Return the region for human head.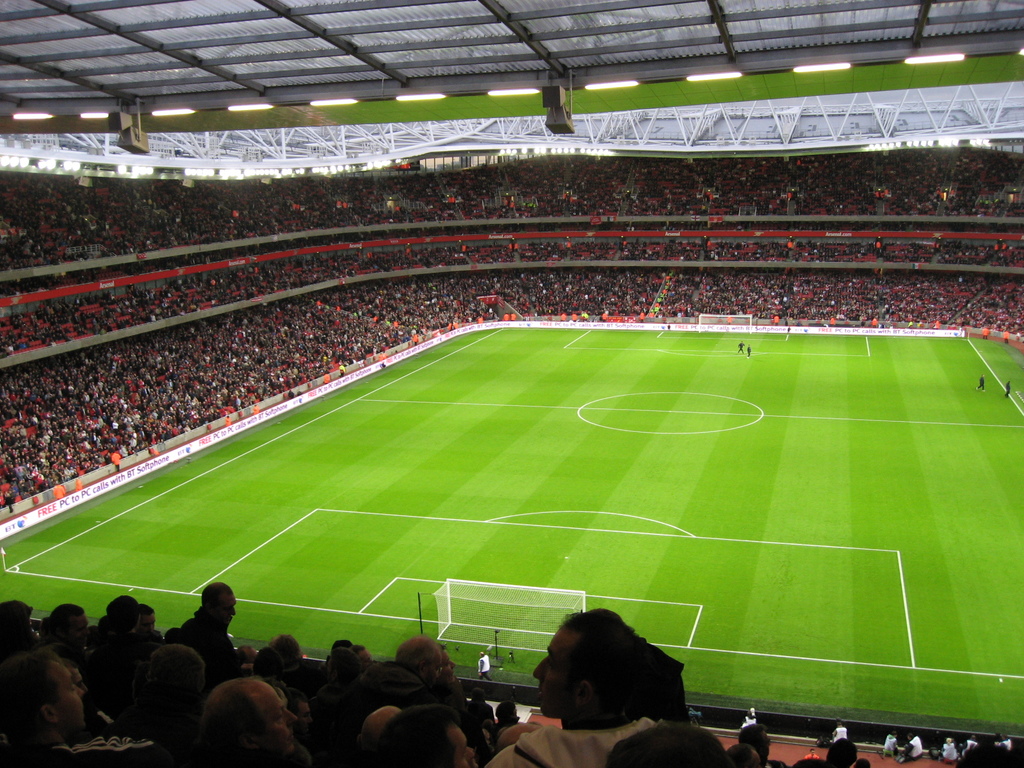
pyautogui.locateOnScreen(269, 634, 304, 666).
